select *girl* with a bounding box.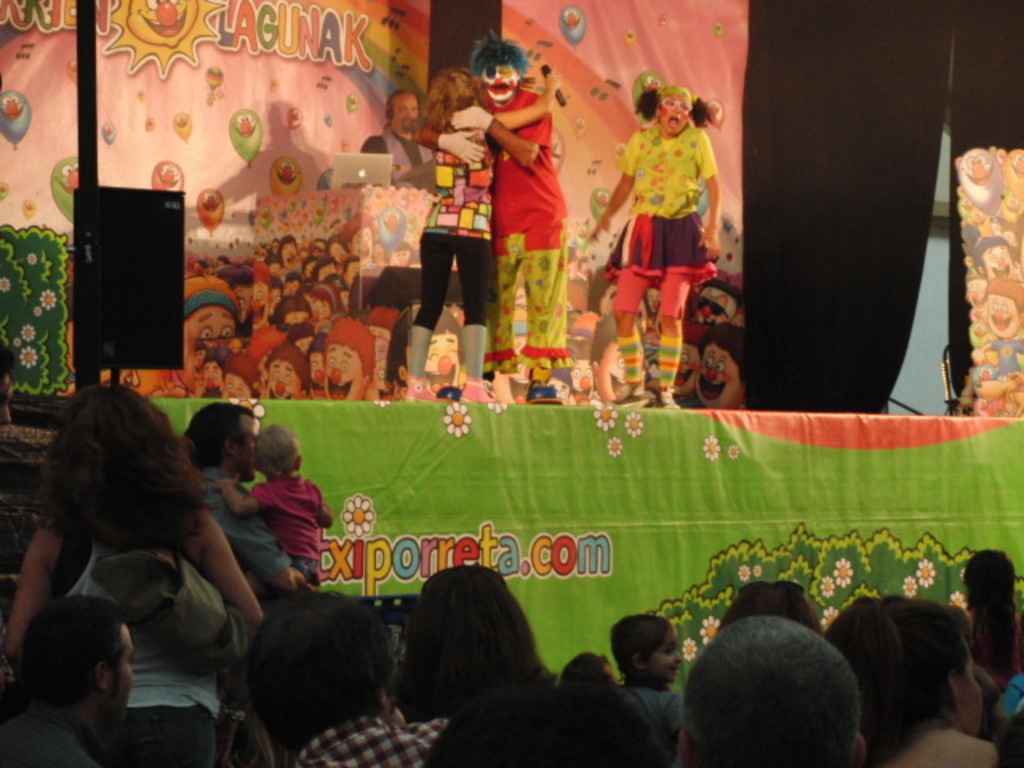
(left=578, top=82, right=722, bottom=411).
